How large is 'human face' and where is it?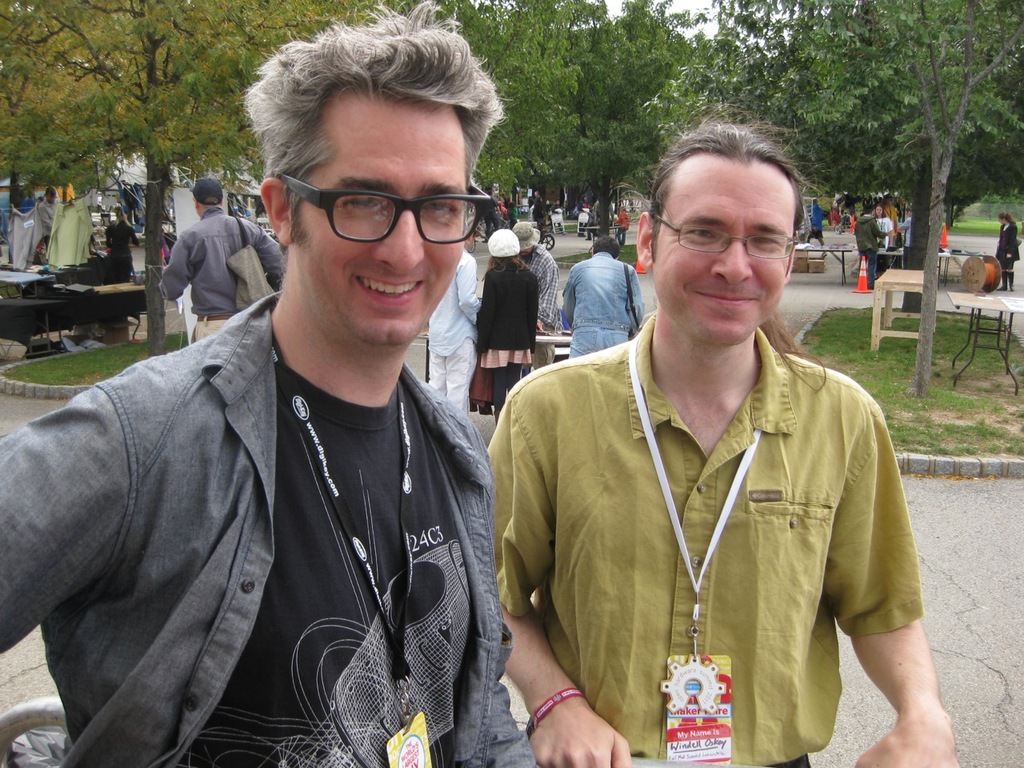
Bounding box: region(871, 204, 883, 216).
